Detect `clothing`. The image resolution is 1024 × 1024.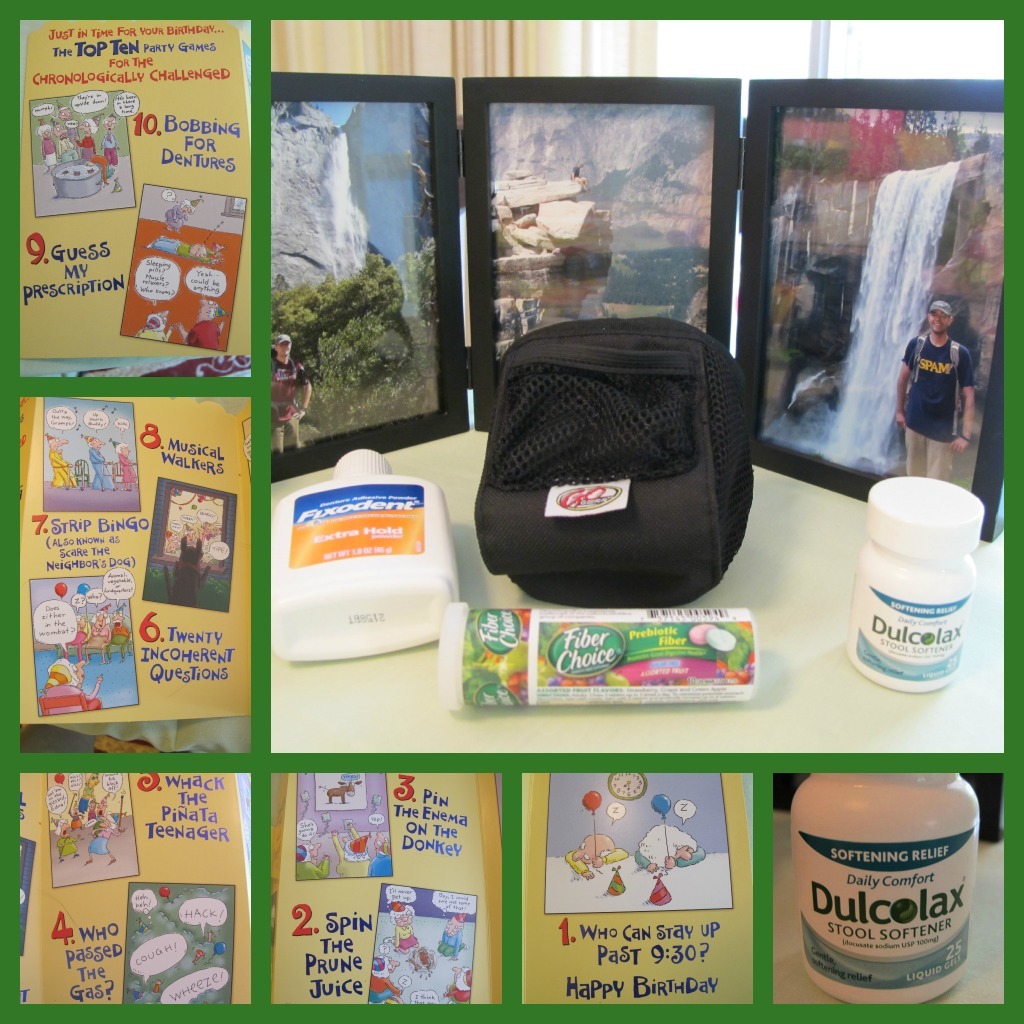
rect(432, 931, 465, 959).
